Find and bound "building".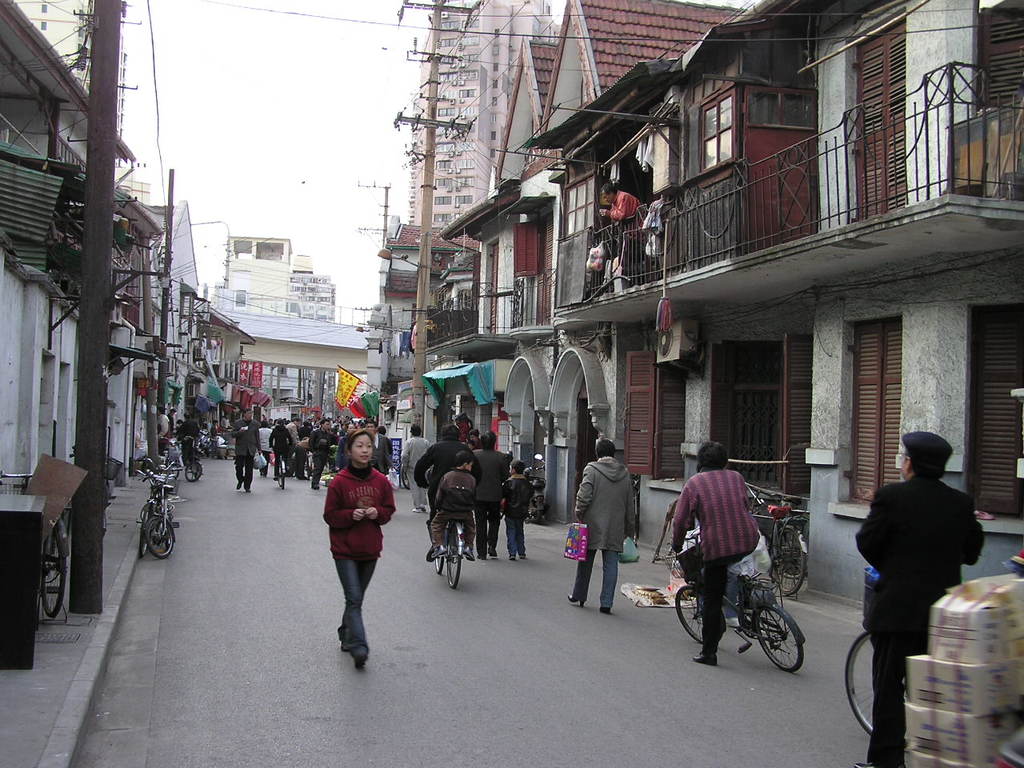
Bound: [446, 0, 1023, 598].
